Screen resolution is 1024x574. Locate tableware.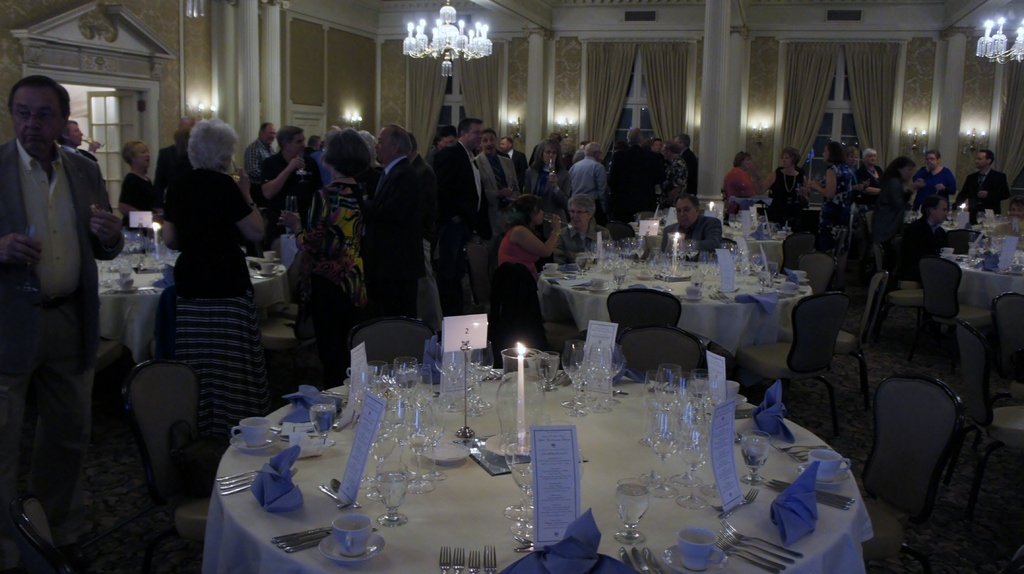
[left=451, top=548, right=467, bottom=573].
